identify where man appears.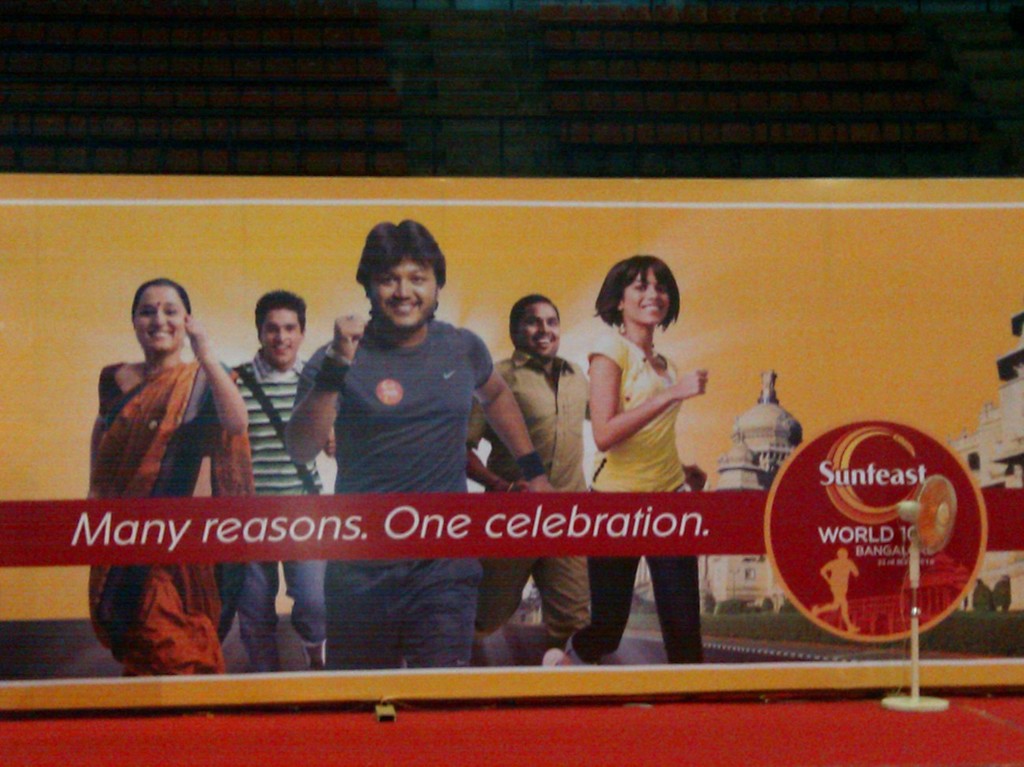
Appears at BBox(287, 215, 558, 667).
